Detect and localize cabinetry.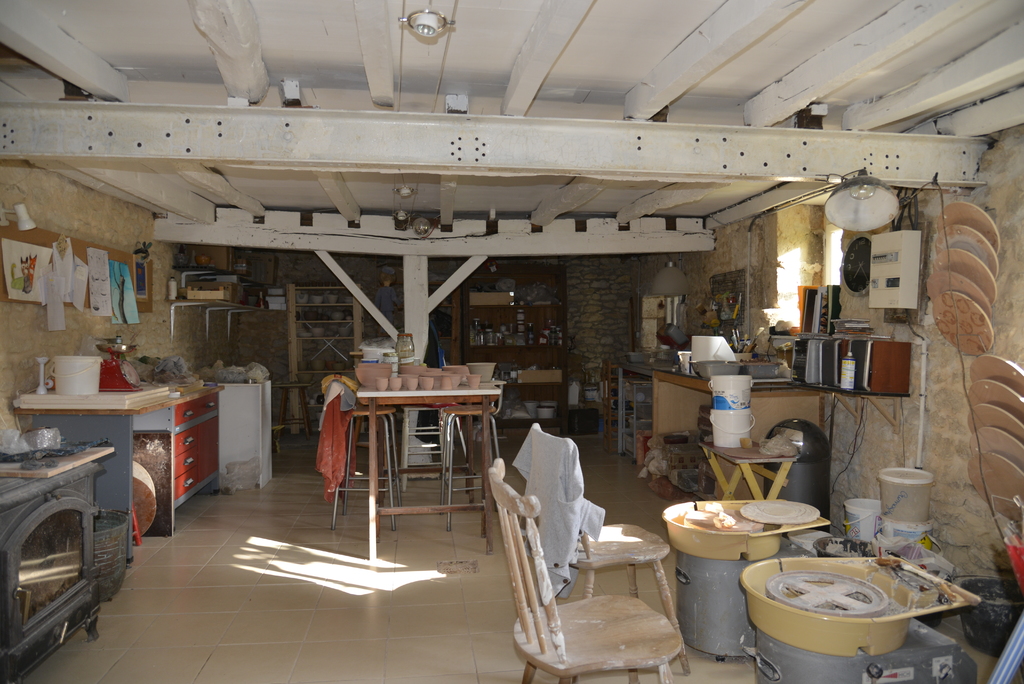
Localized at (287, 304, 362, 323).
